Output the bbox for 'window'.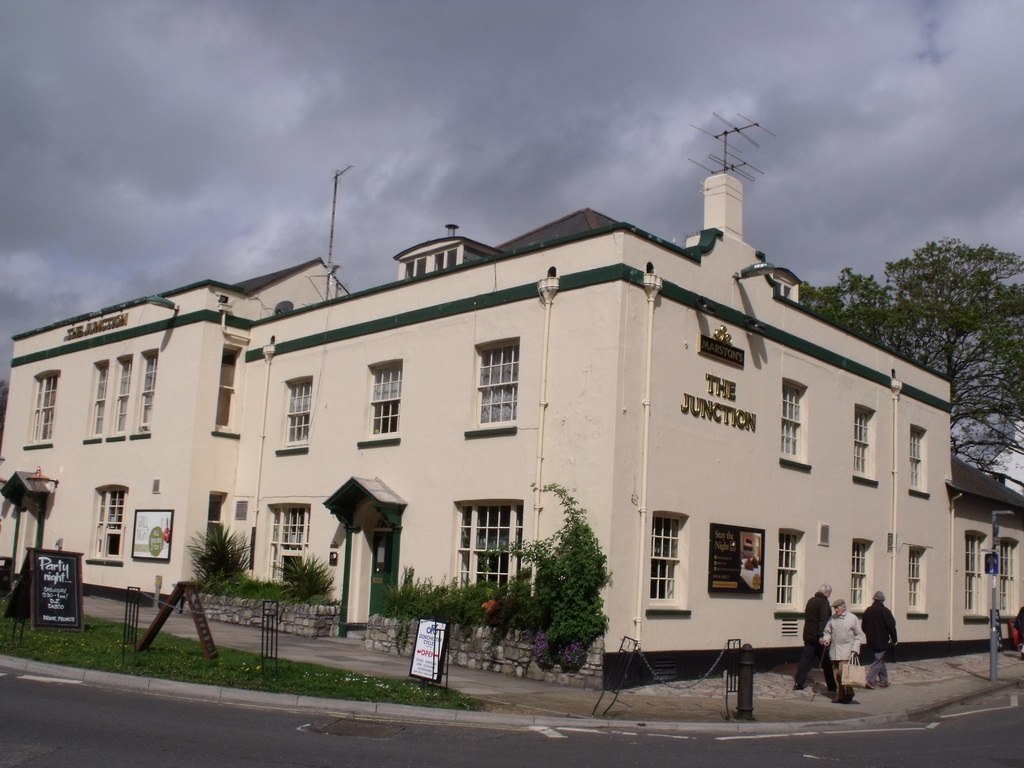
[851, 410, 877, 477].
